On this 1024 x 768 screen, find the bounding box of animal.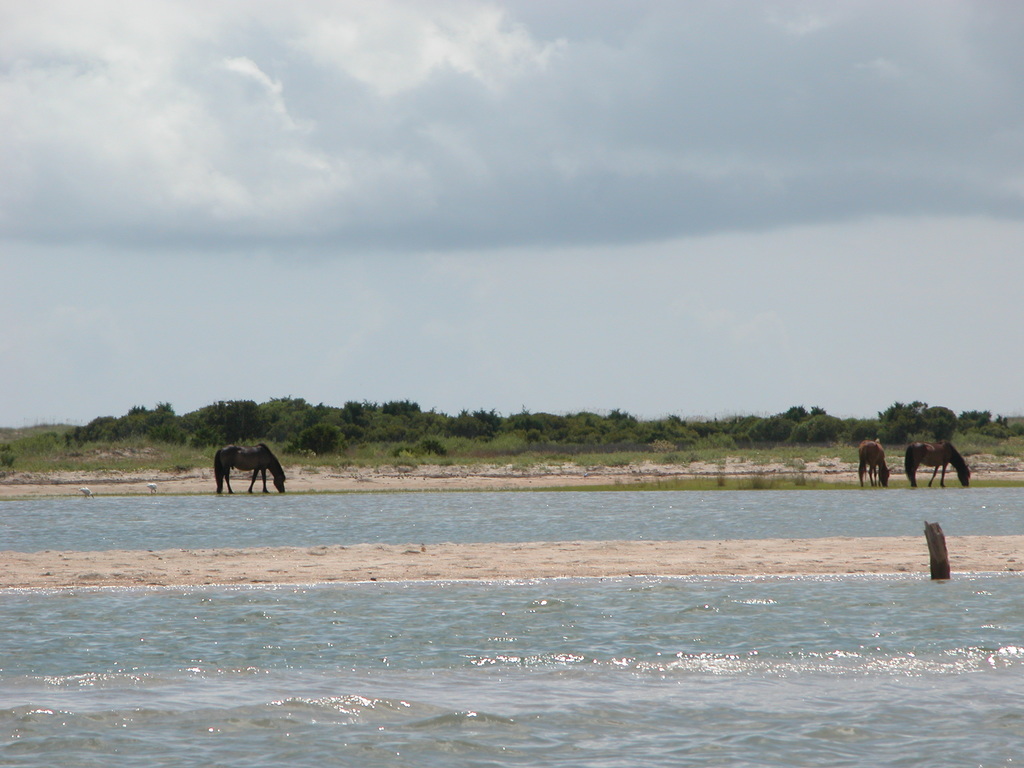
Bounding box: locate(212, 439, 287, 499).
